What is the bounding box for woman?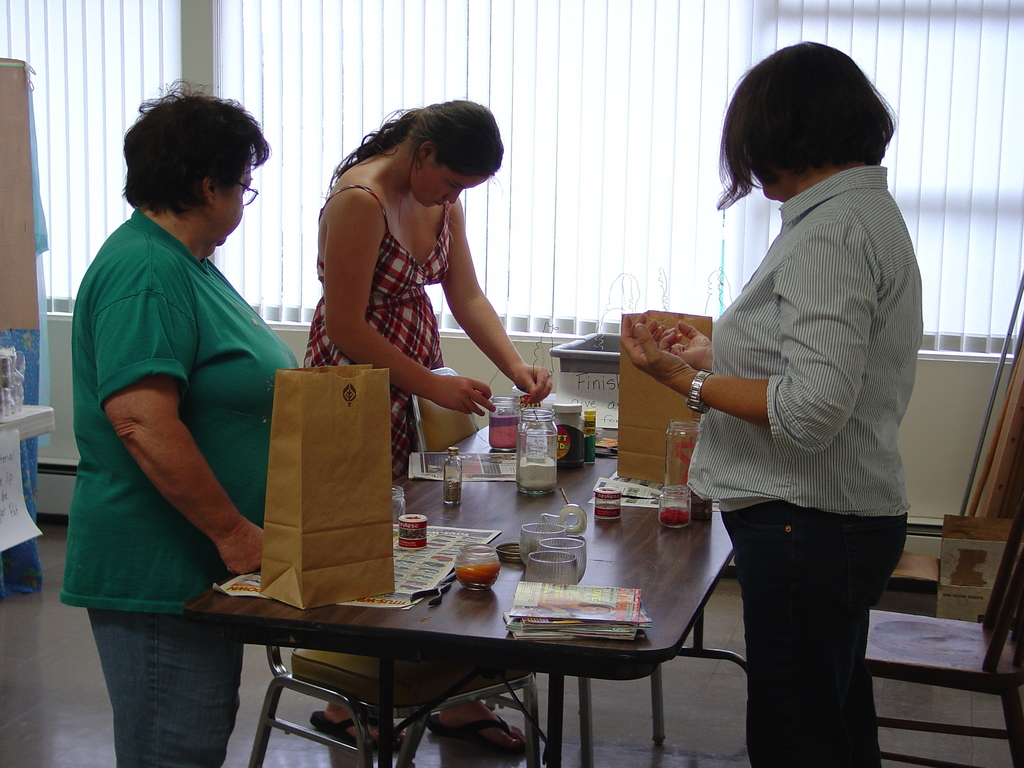
bbox(300, 79, 536, 502).
